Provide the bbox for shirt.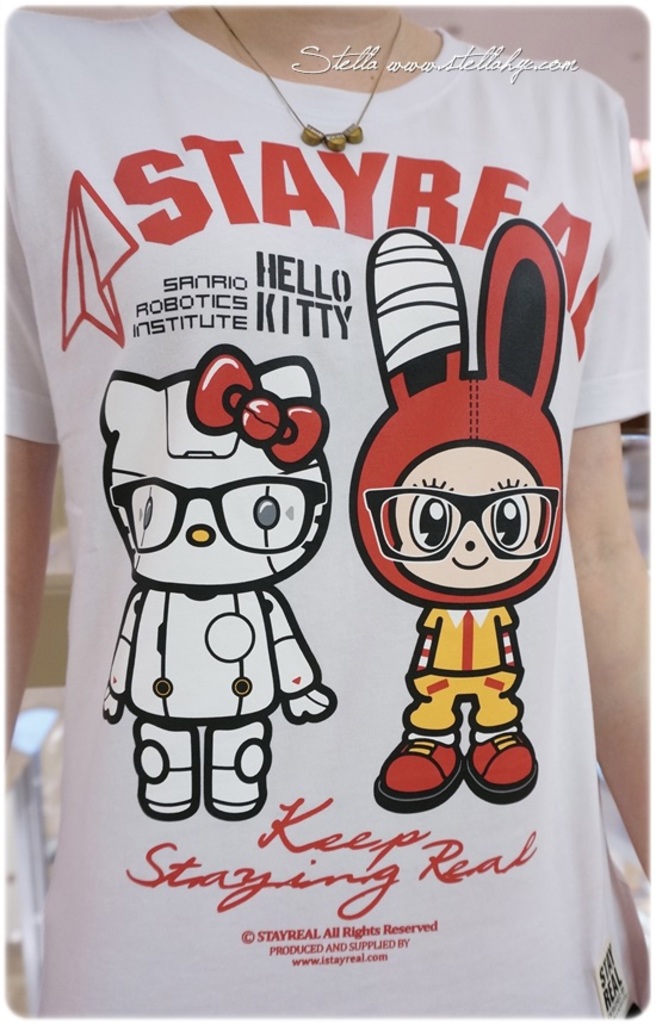
75, 0, 600, 1023.
